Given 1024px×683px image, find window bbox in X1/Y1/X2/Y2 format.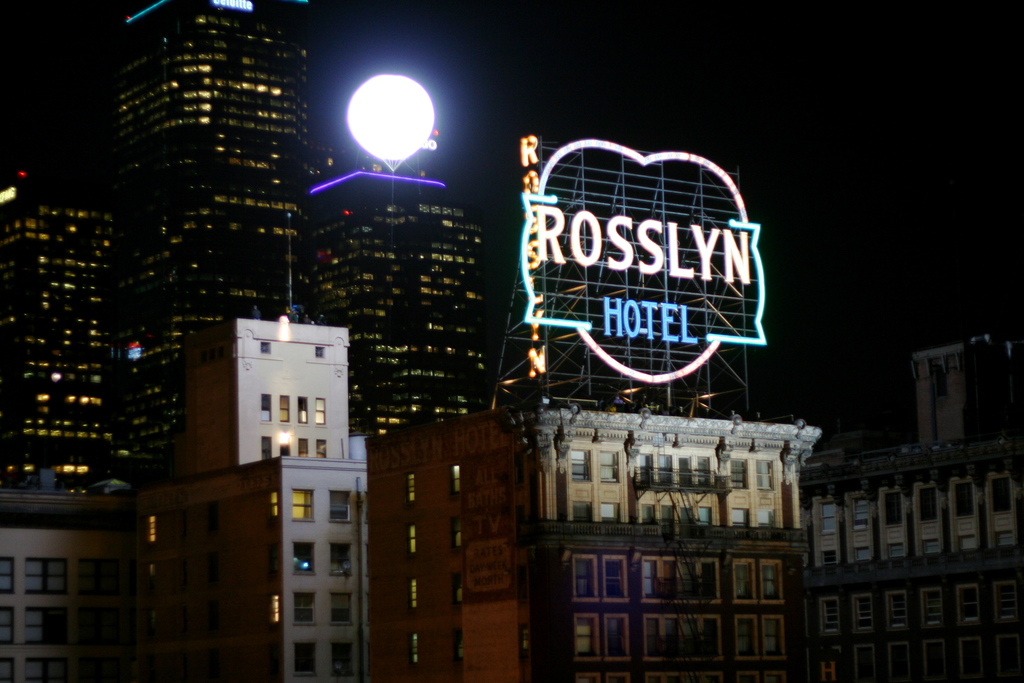
292/534/314/577.
